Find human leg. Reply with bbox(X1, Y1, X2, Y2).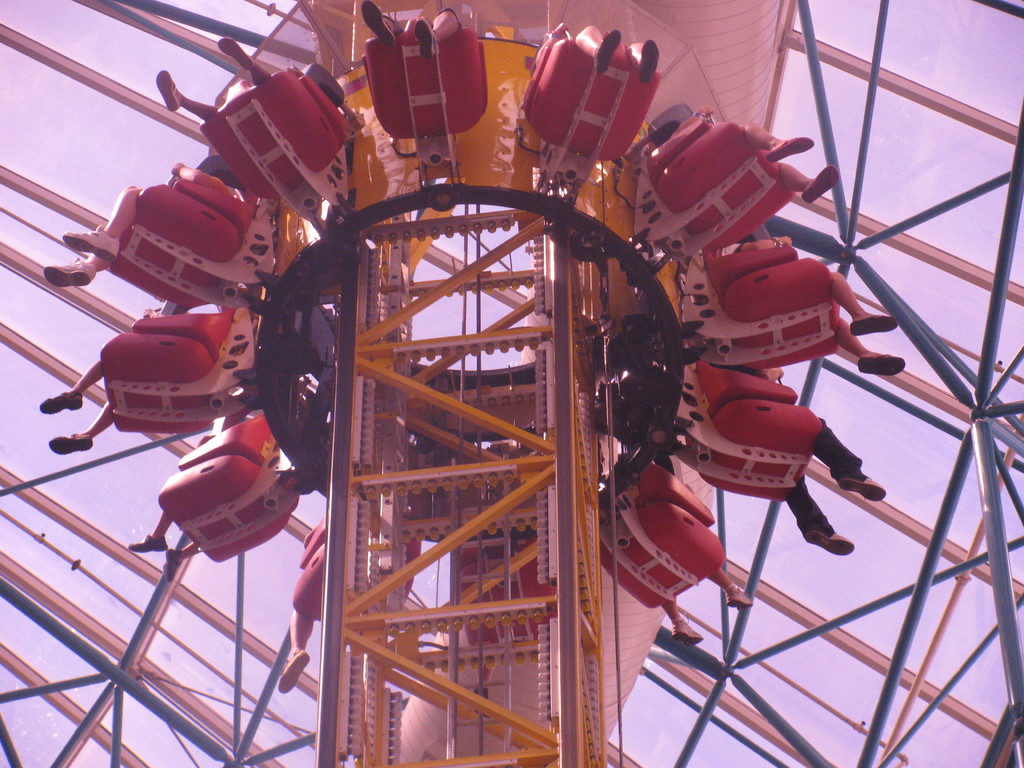
bbox(40, 253, 108, 285).
